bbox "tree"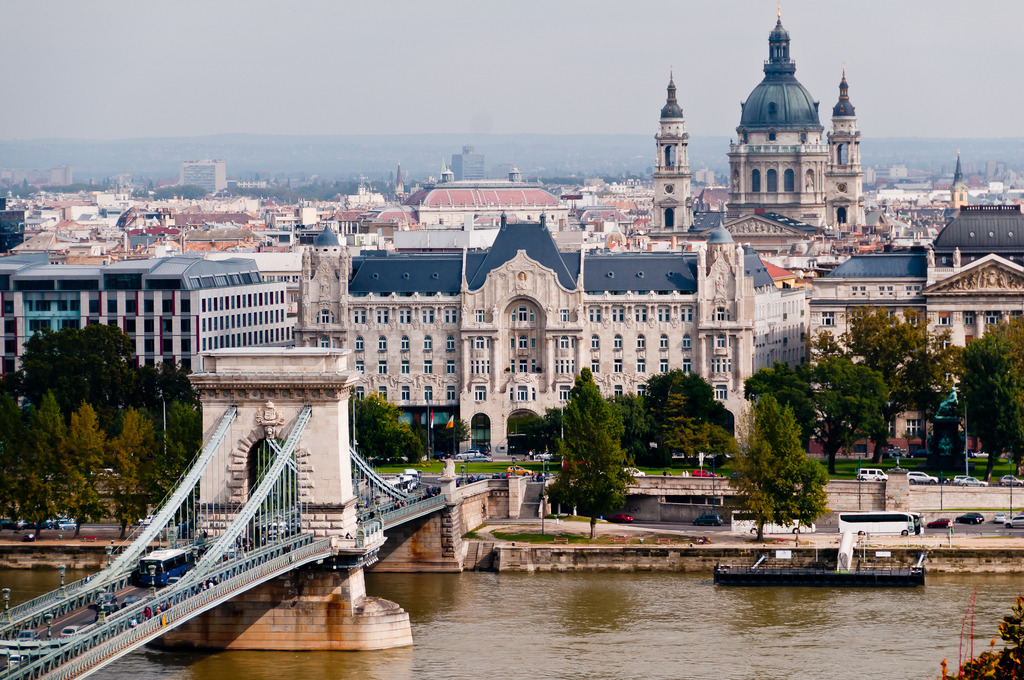
locate(446, 416, 463, 454)
